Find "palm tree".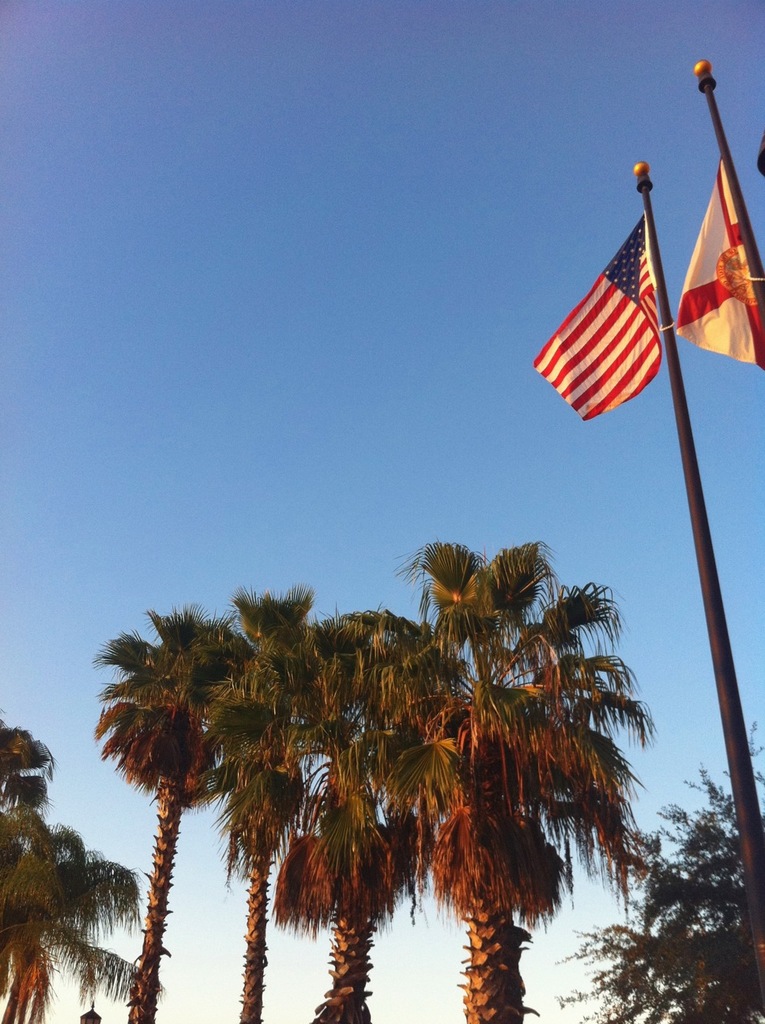
bbox=[322, 605, 428, 1023].
